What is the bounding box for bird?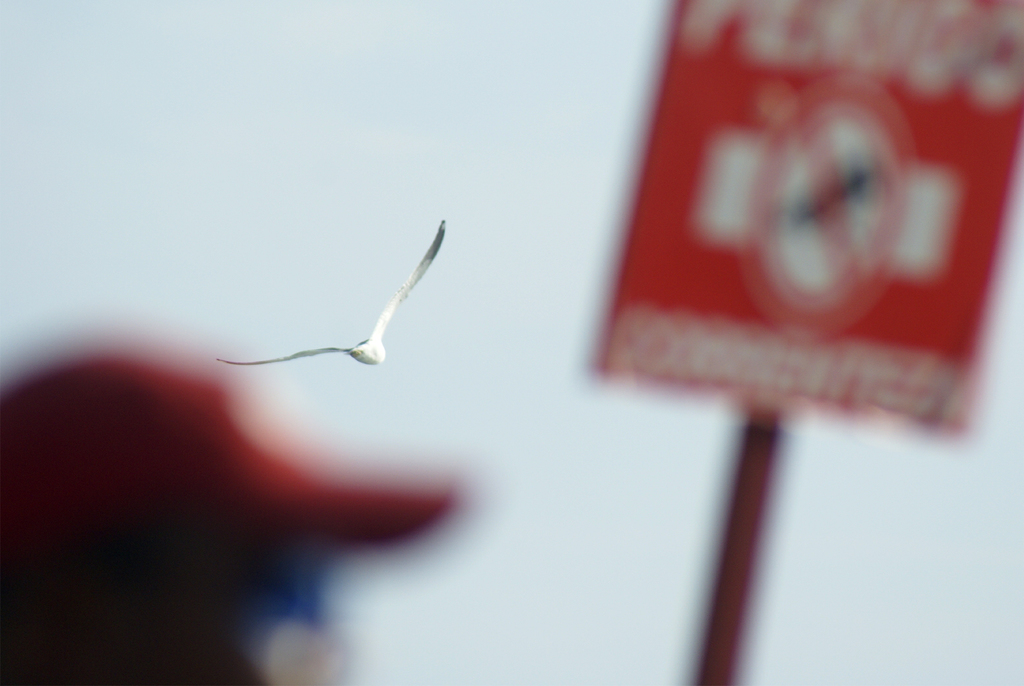
211, 218, 446, 363.
